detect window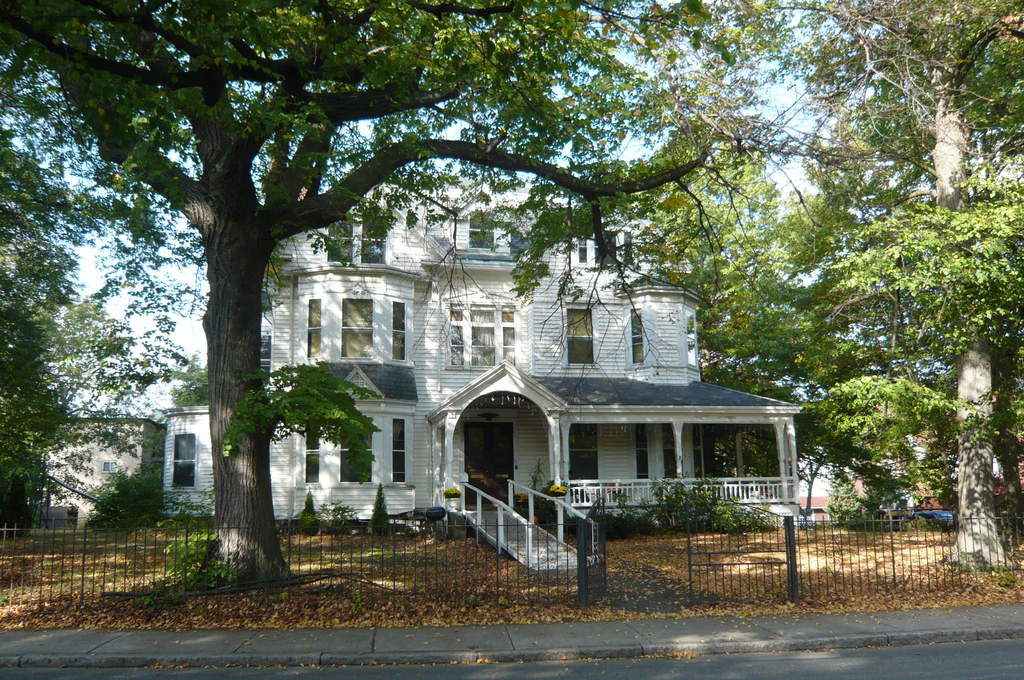
<bbox>568, 231, 642, 271</bbox>
